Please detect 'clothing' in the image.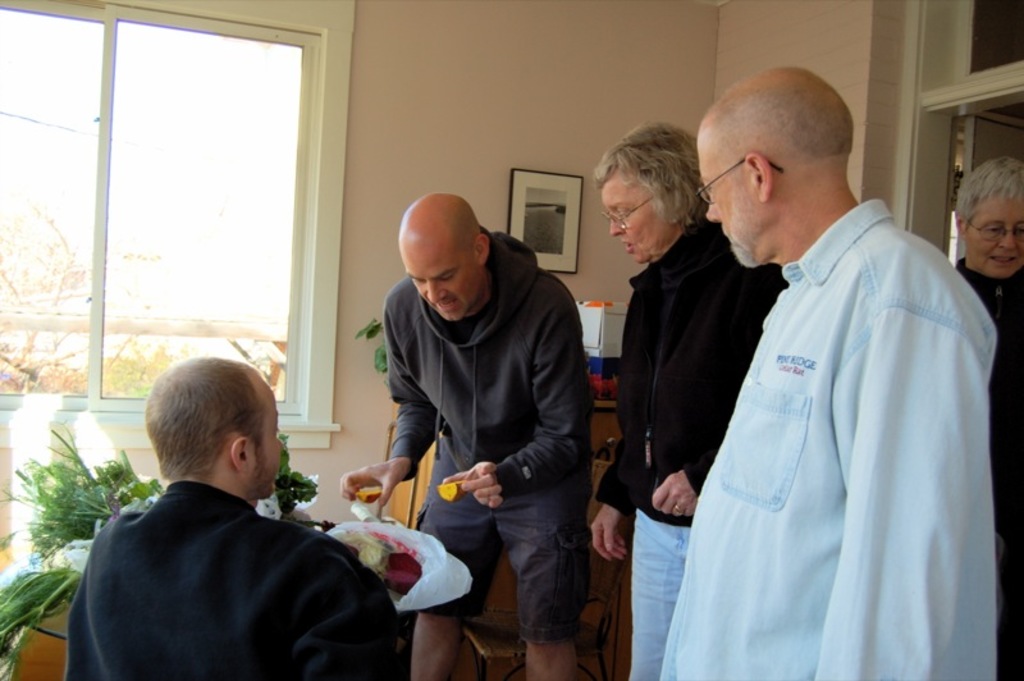
box(385, 227, 594, 641).
